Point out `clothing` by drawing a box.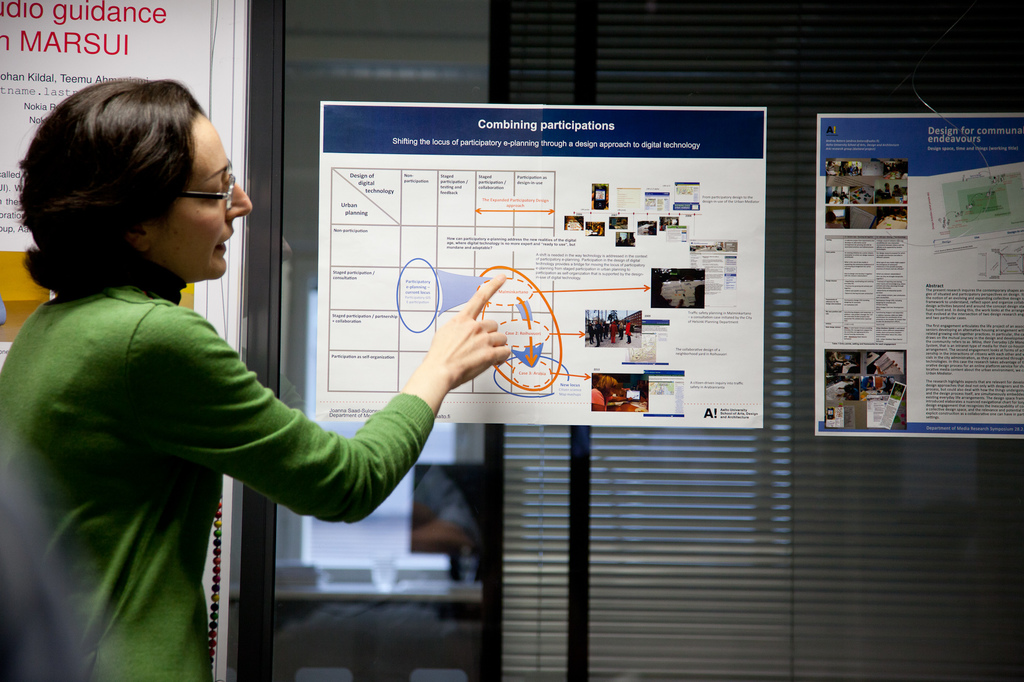
[0,285,434,681].
